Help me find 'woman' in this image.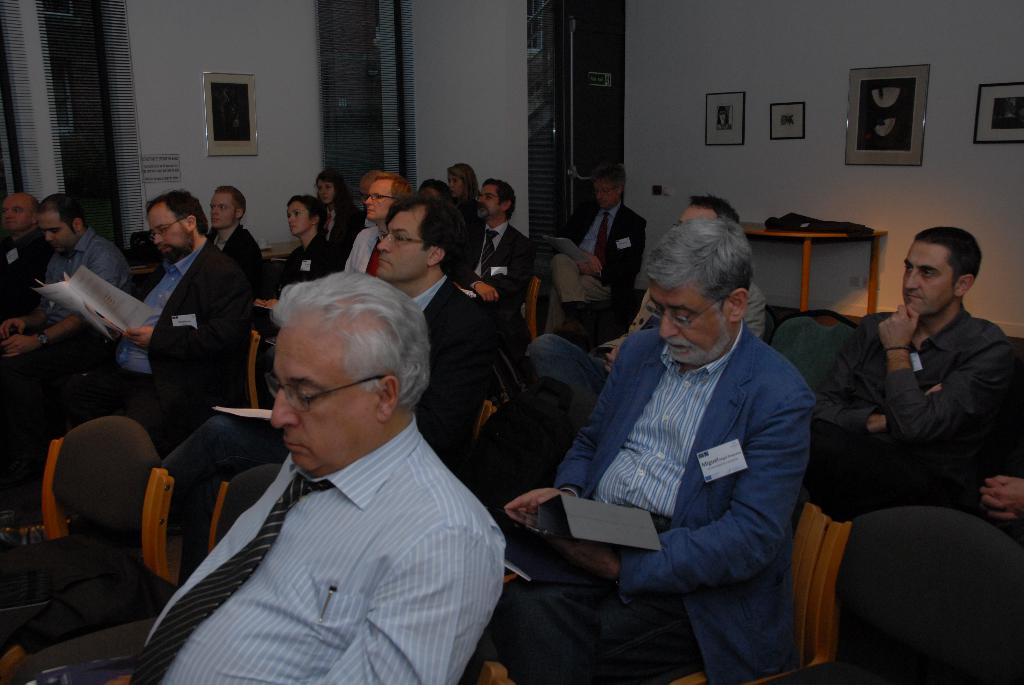
Found it: <box>444,161,481,211</box>.
